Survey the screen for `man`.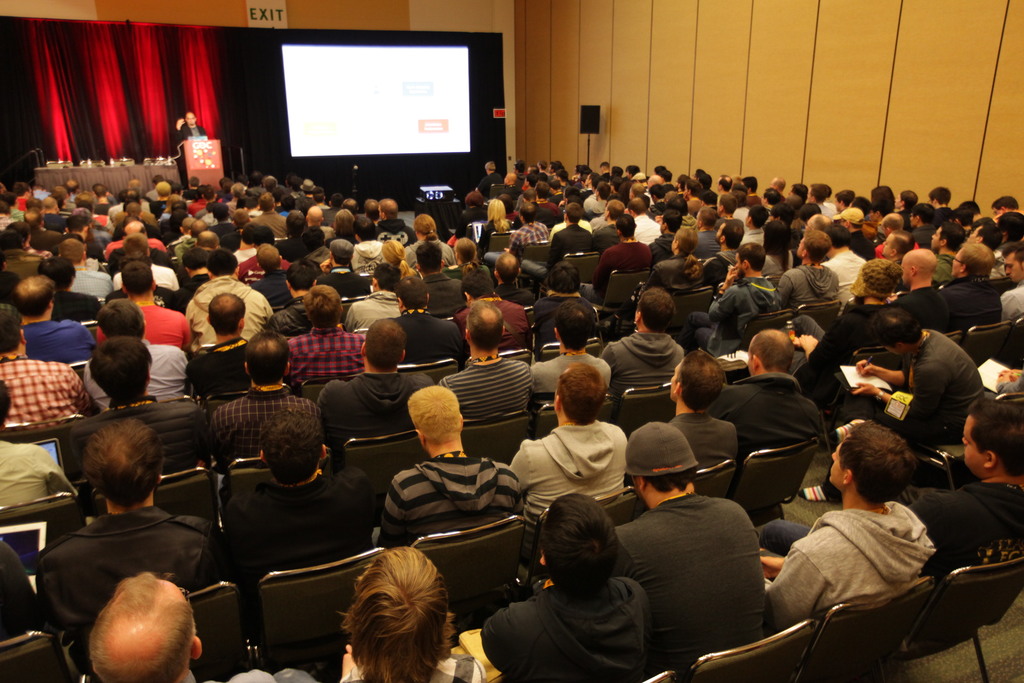
Survey found: 189,290,254,399.
